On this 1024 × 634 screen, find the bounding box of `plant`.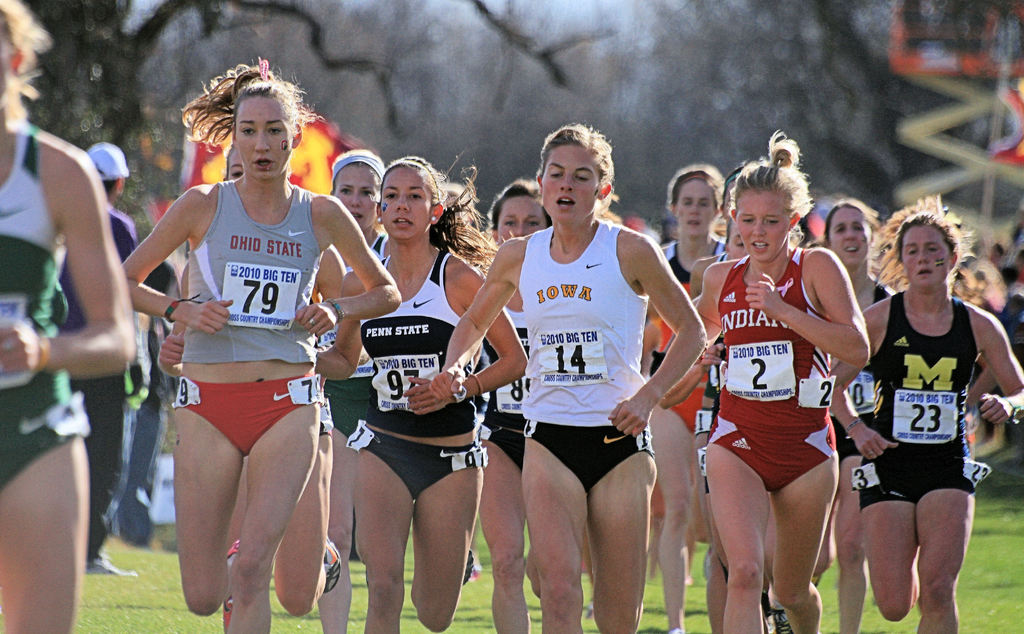
Bounding box: crop(813, 555, 849, 633).
